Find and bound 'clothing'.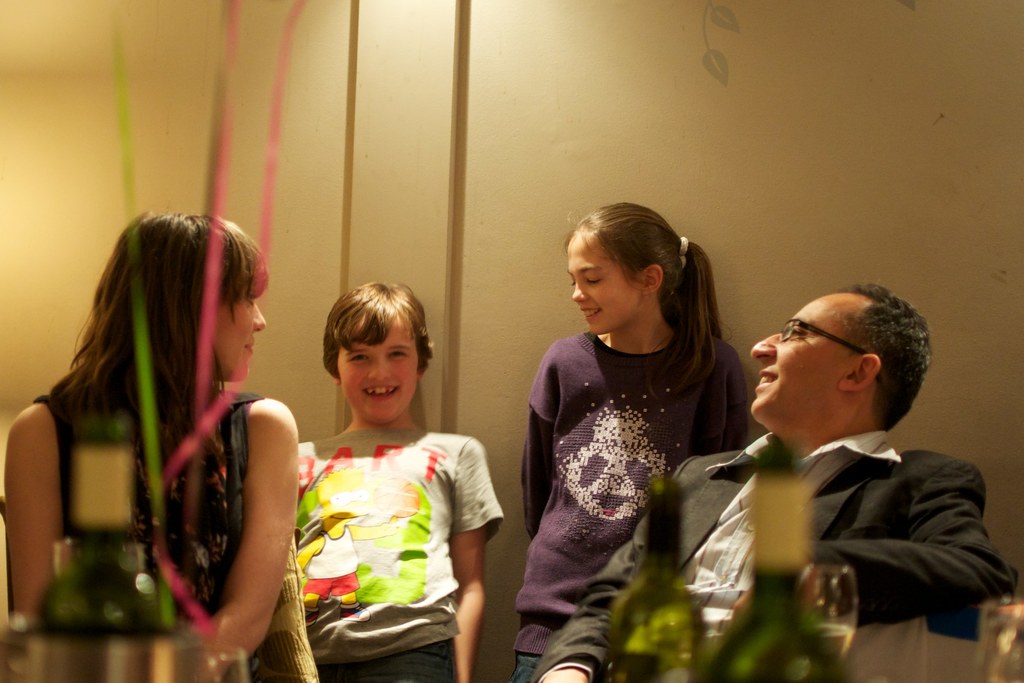
Bound: <region>288, 426, 492, 682</region>.
